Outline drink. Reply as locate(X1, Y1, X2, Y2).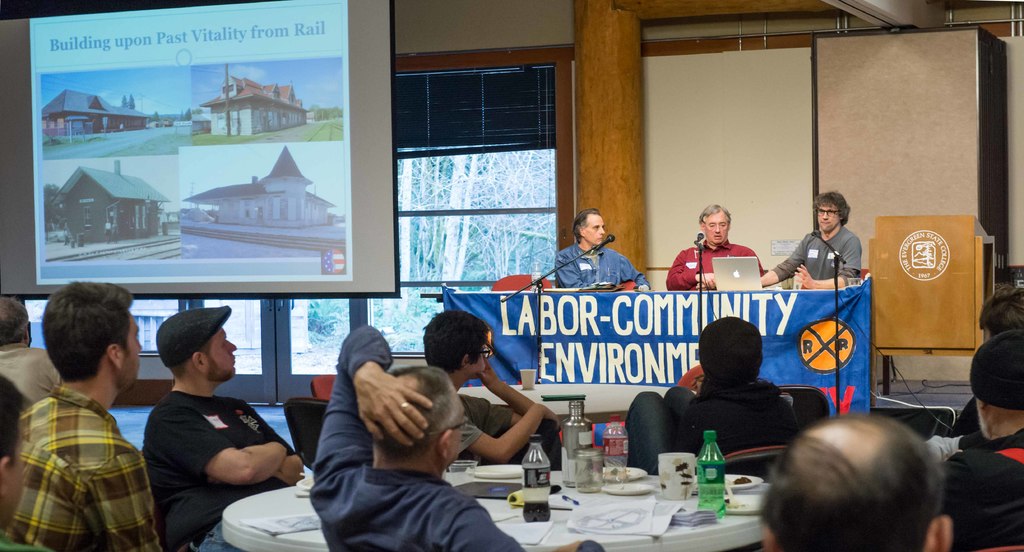
locate(524, 500, 550, 524).
